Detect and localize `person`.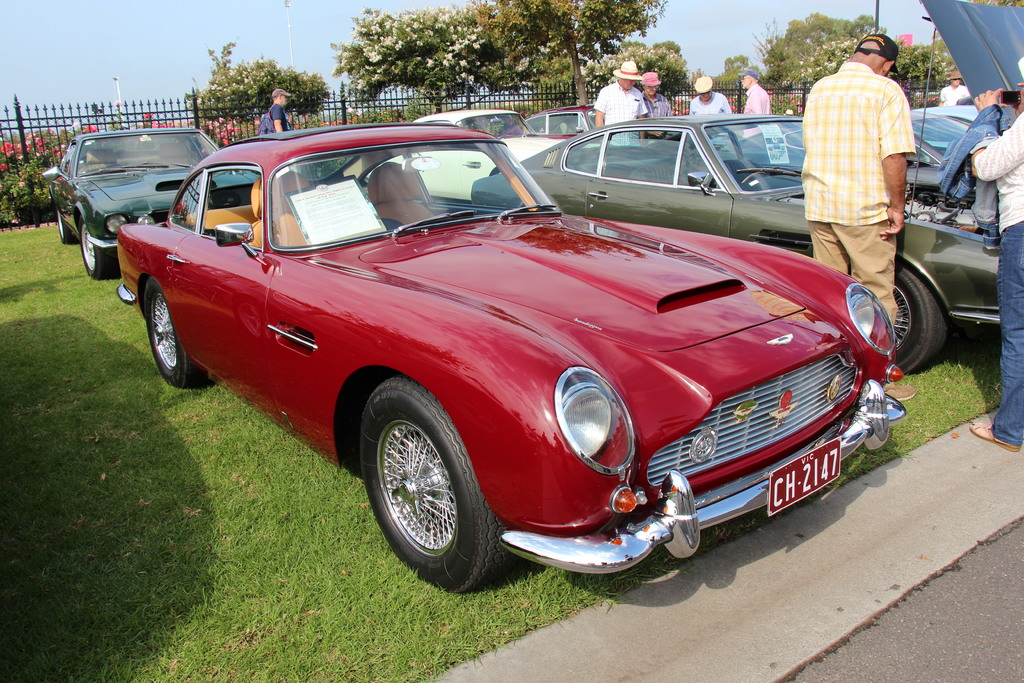
Localized at <bbox>588, 58, 652, 150</bbox>.
